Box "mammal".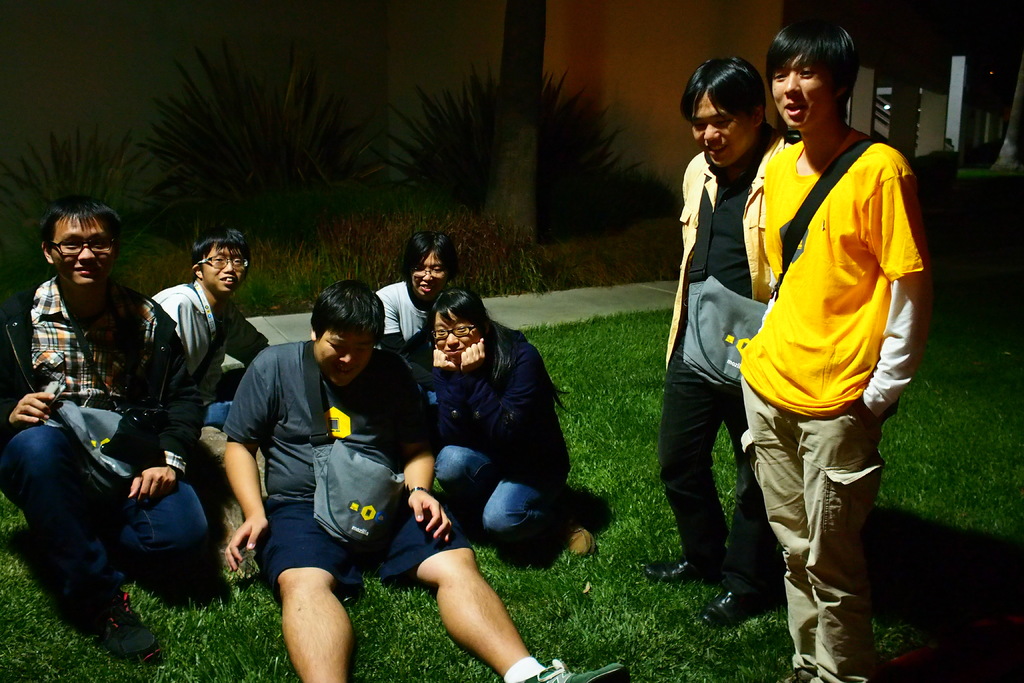
371,230,467,355.
